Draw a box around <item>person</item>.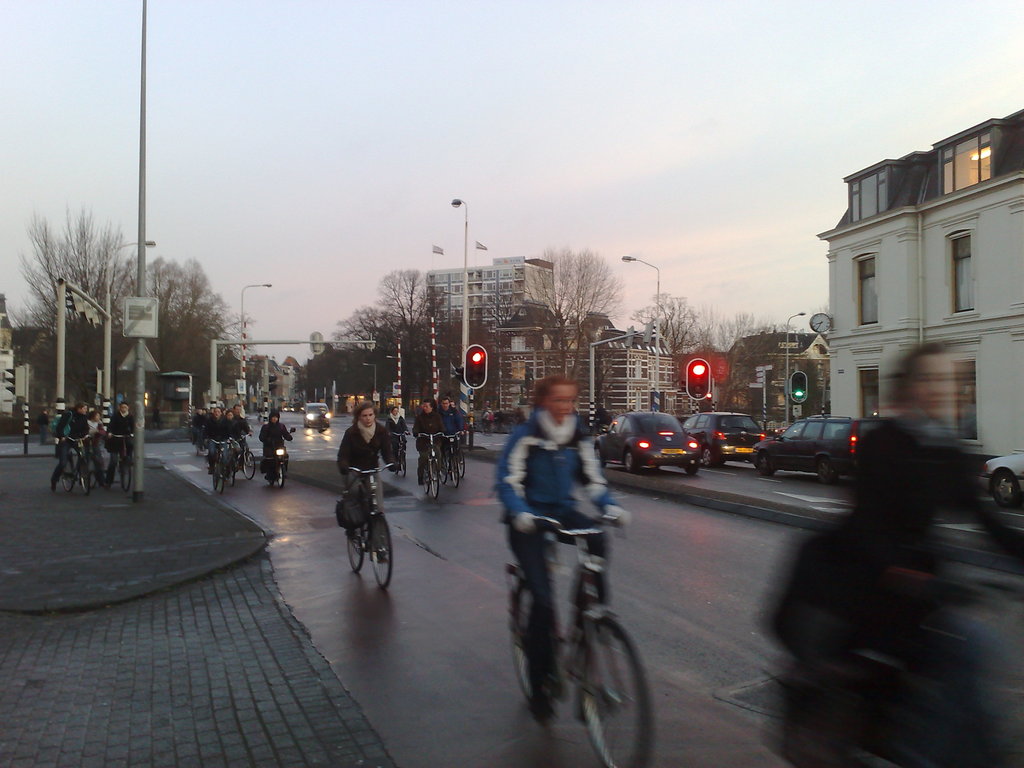
x1=336 y1=403 x2=398 y2=565.
